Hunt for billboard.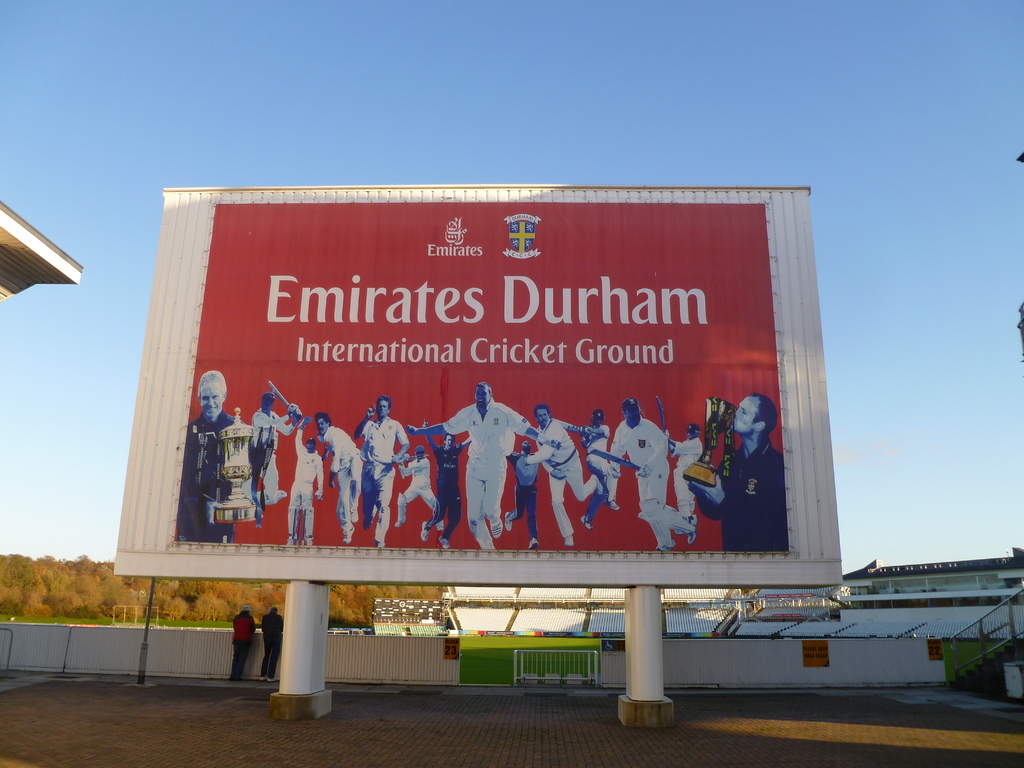
Hunted down at x1=941 y1=636 x2=1009 y2=696.
